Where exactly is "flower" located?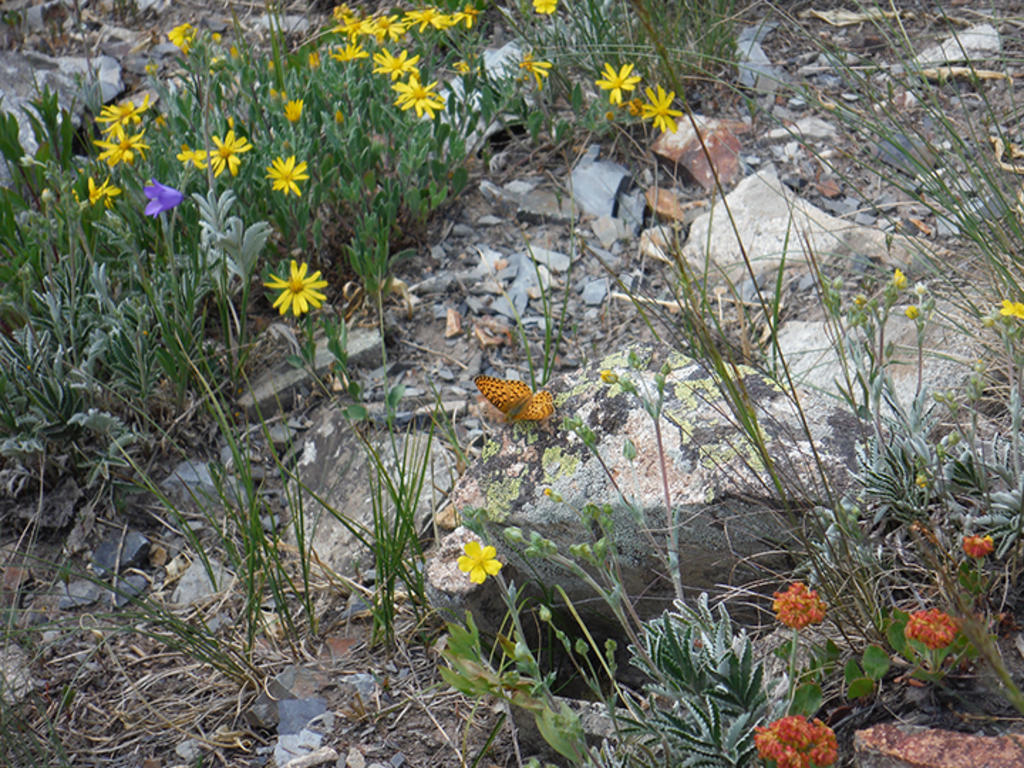
Its bounding box is Rect(95, 97, 148, 131).
